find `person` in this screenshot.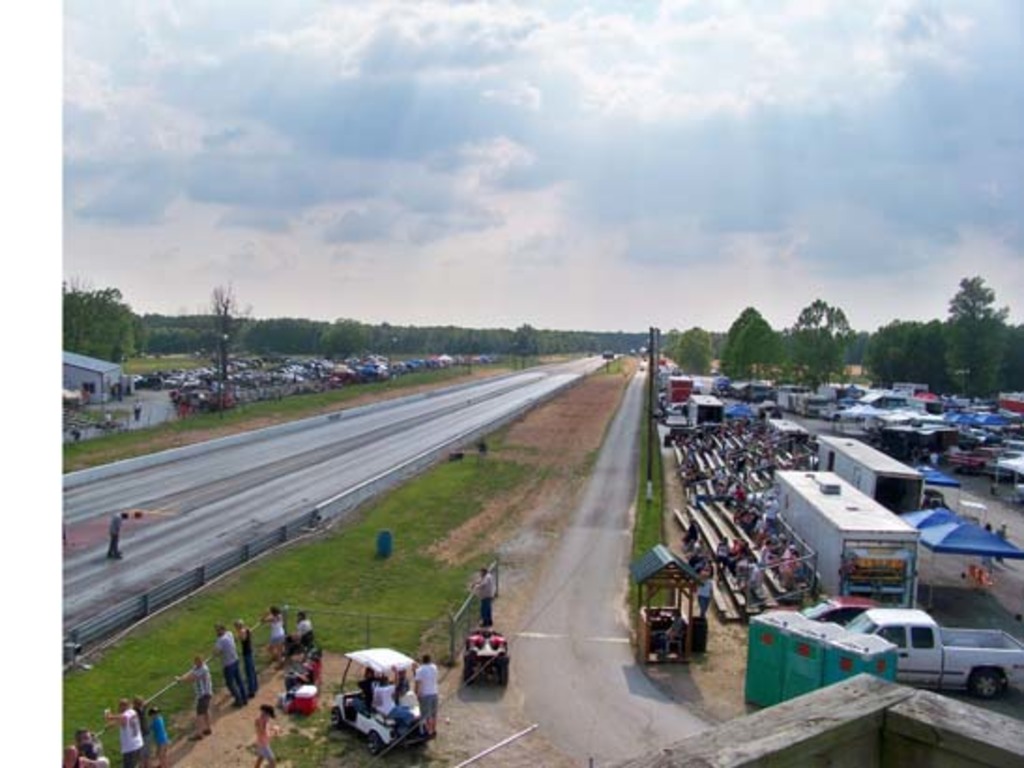
The bounding box for `person` is 146, 704, 172, 766.
